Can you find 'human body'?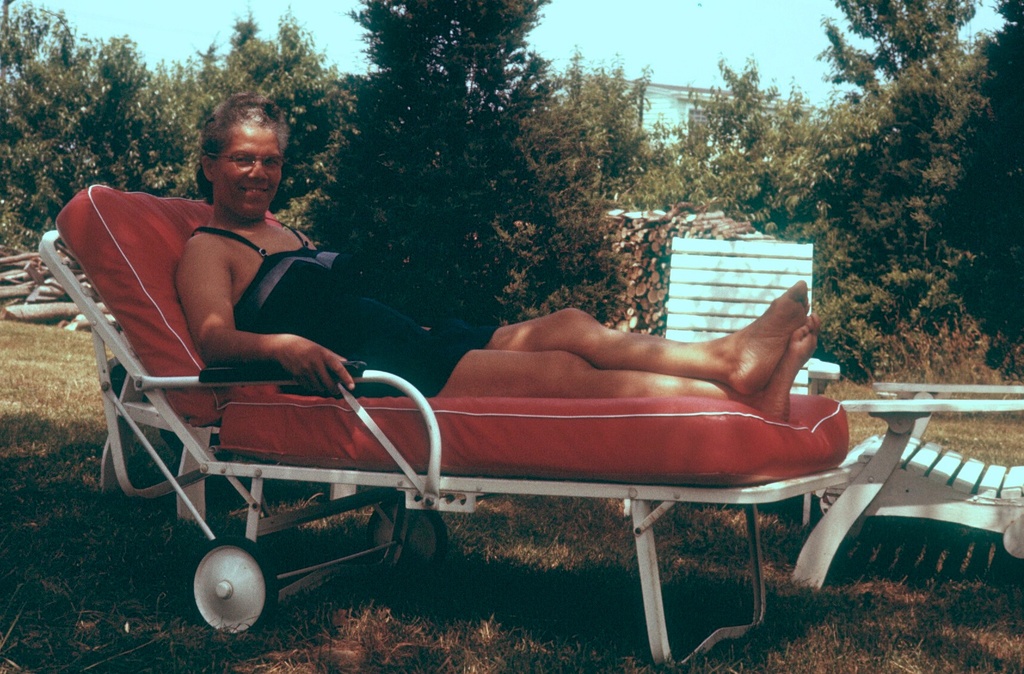
Yes, bounding box: (170, 94, 820, 423).
